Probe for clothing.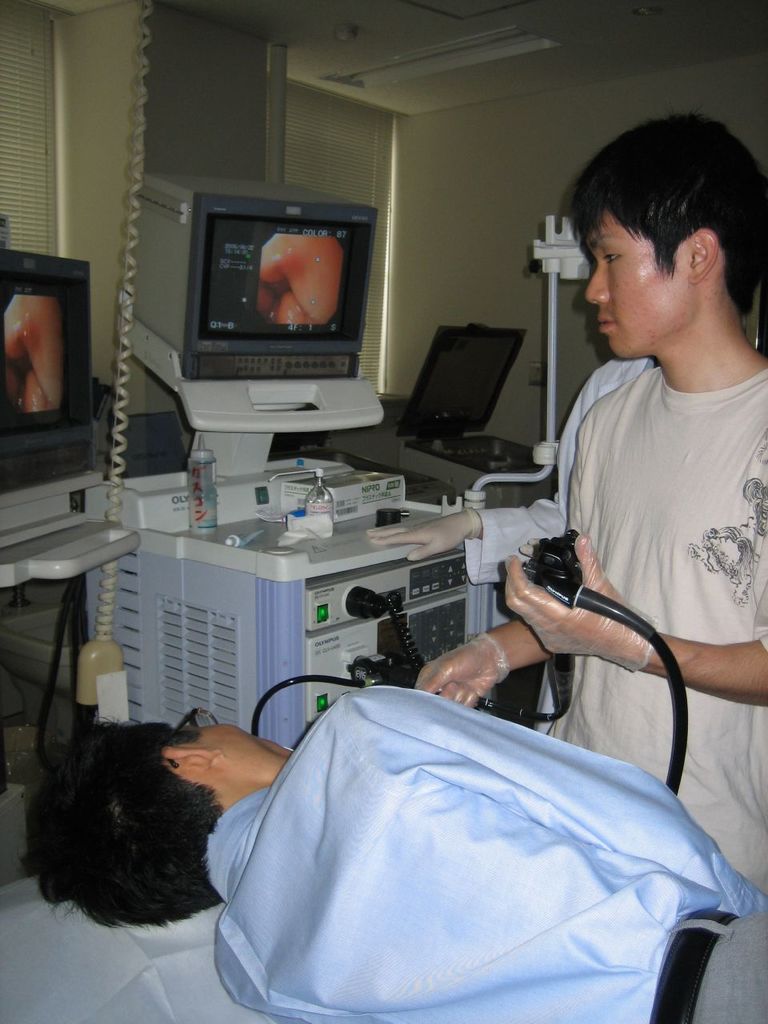
Probe result: x1=197, y1=680, x2=767, y2=1023.
